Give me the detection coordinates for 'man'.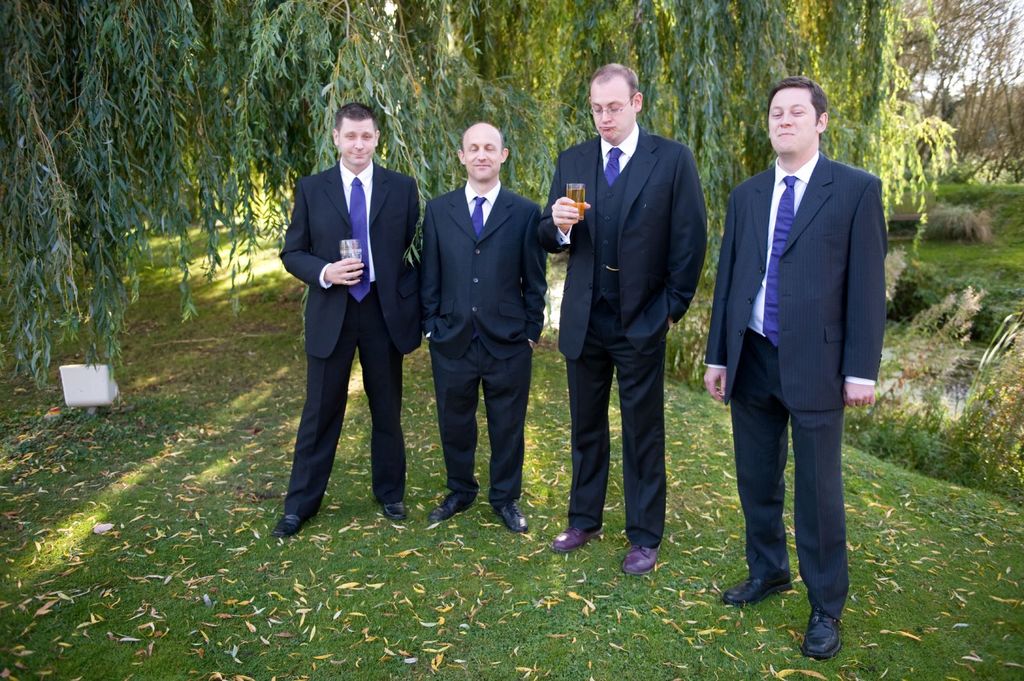
BBox(538, 63, 706, 576).
